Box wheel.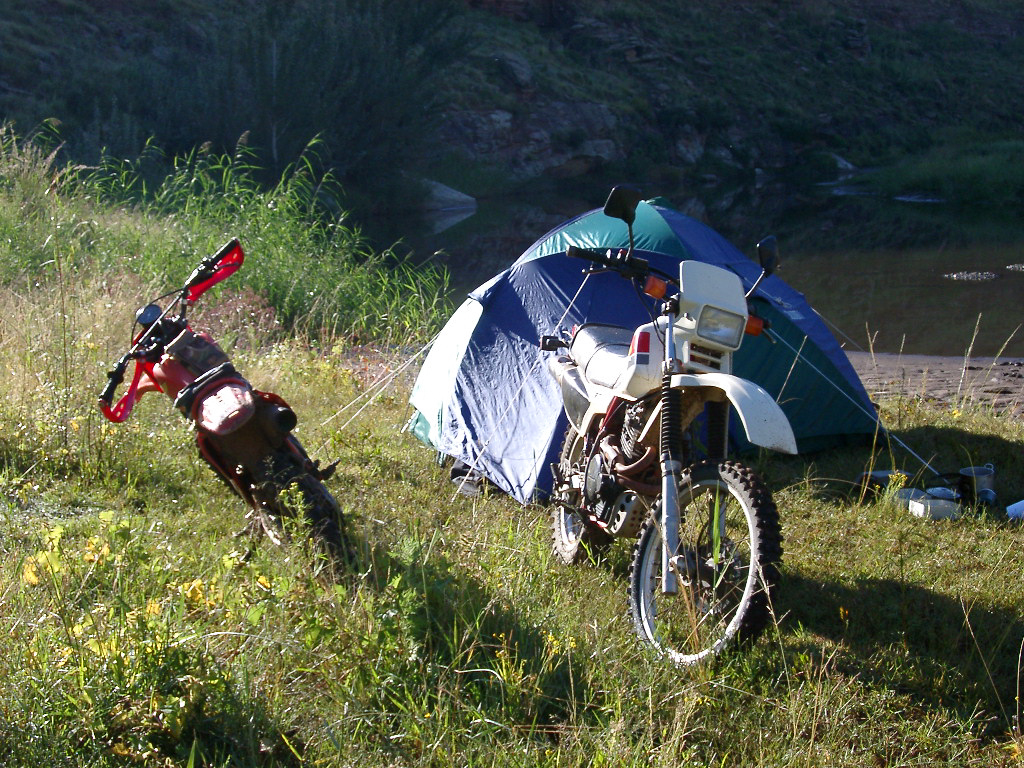
633 454 775 672.
